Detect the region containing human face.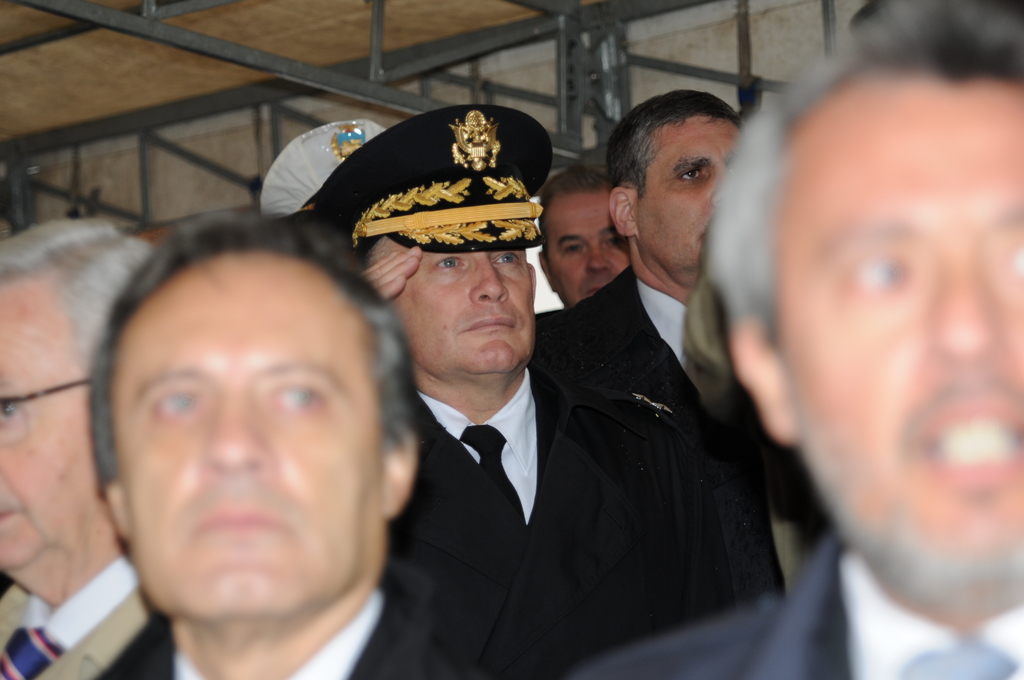
<box>638,118,739,263</box>.
